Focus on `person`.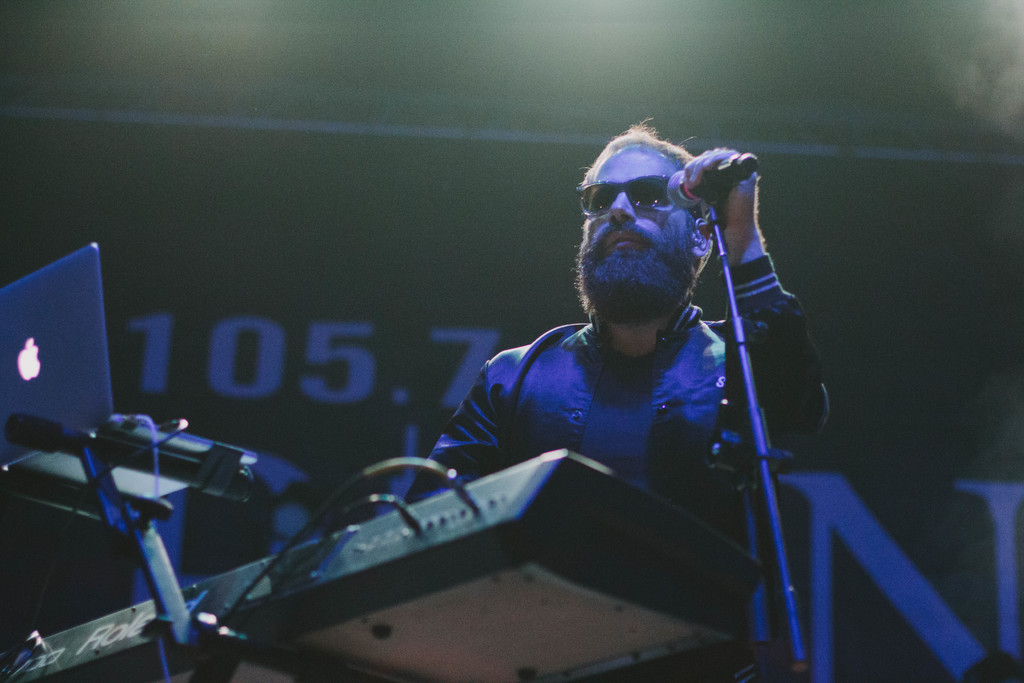
Focused at 367, 103, 829, 638.
